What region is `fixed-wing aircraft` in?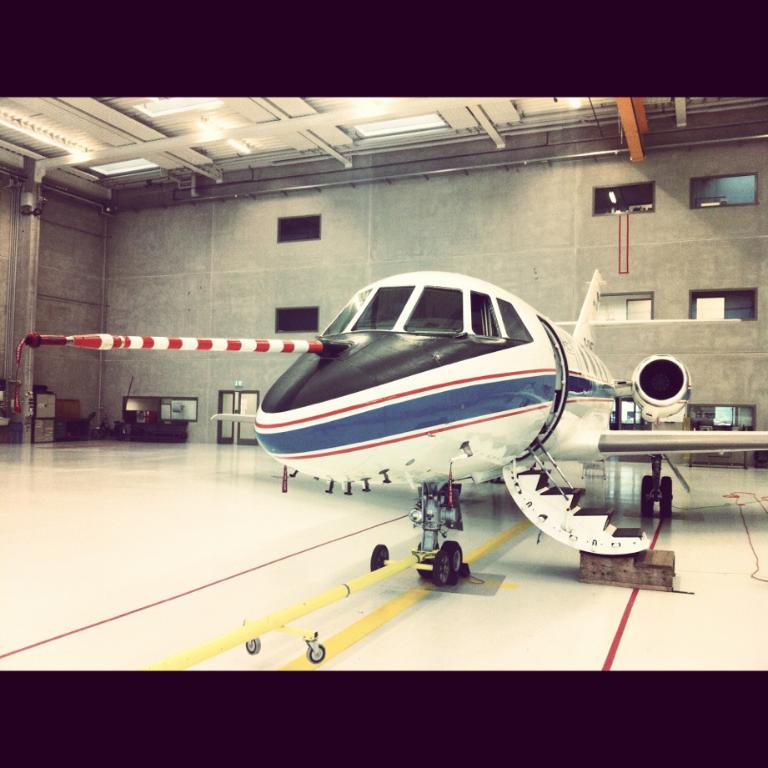
bbox=(16, 259, 767, 590).
